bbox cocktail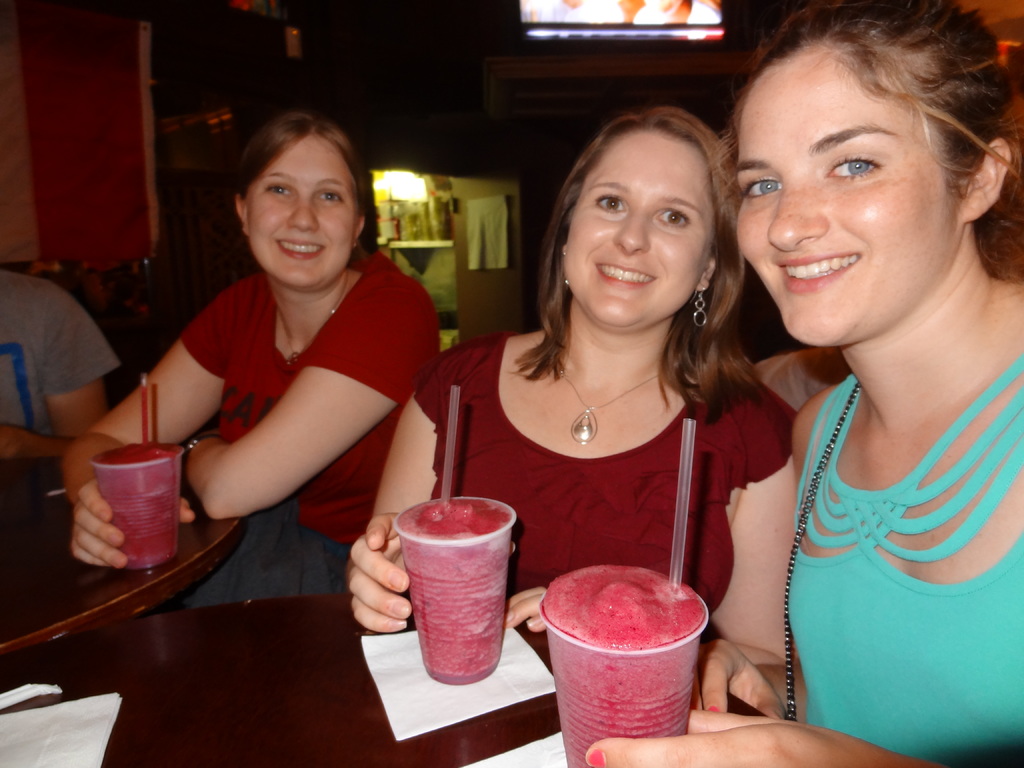
84/435/184/568
